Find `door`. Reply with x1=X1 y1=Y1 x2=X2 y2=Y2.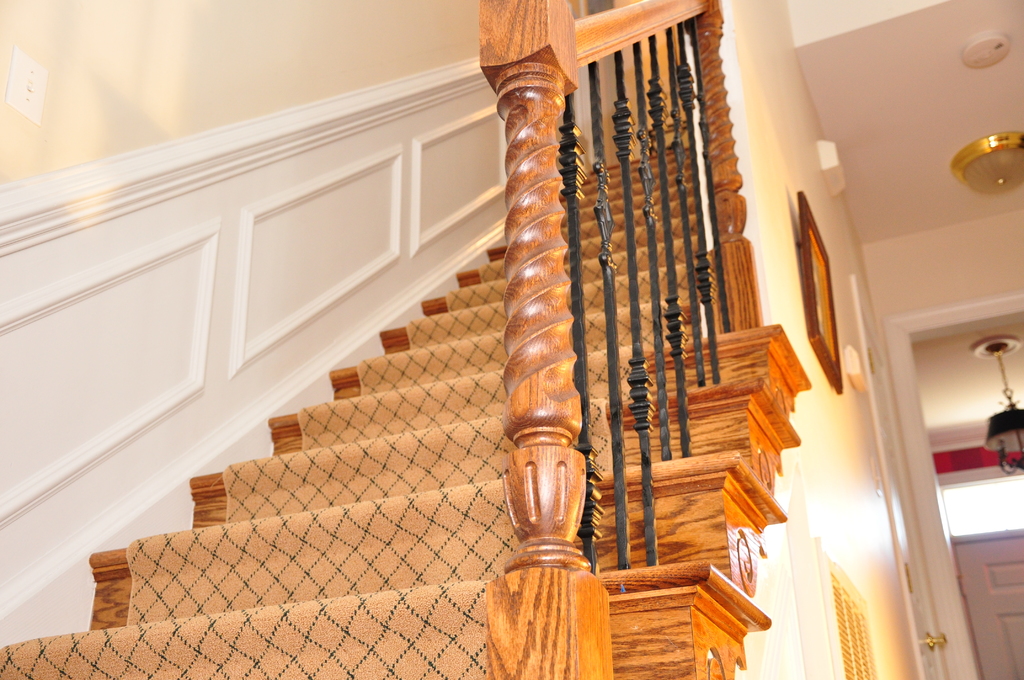
x1=954 y1=537 x2=1023 y2=679.
